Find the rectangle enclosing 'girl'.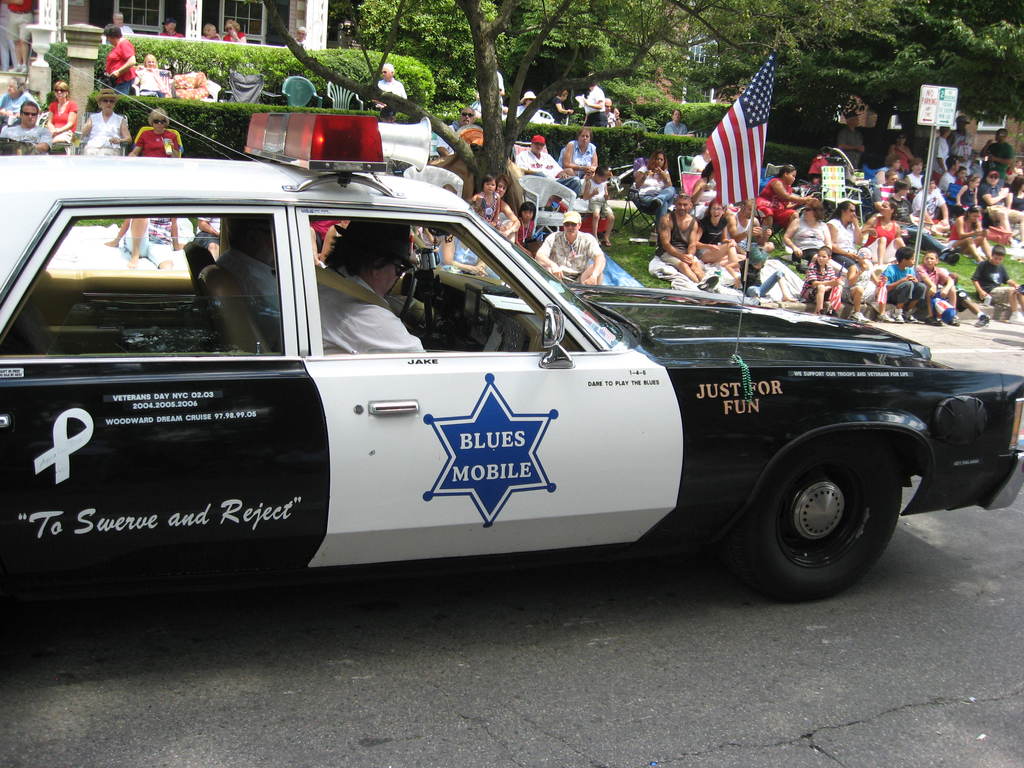
select_region(958, 178, 980, 215).
